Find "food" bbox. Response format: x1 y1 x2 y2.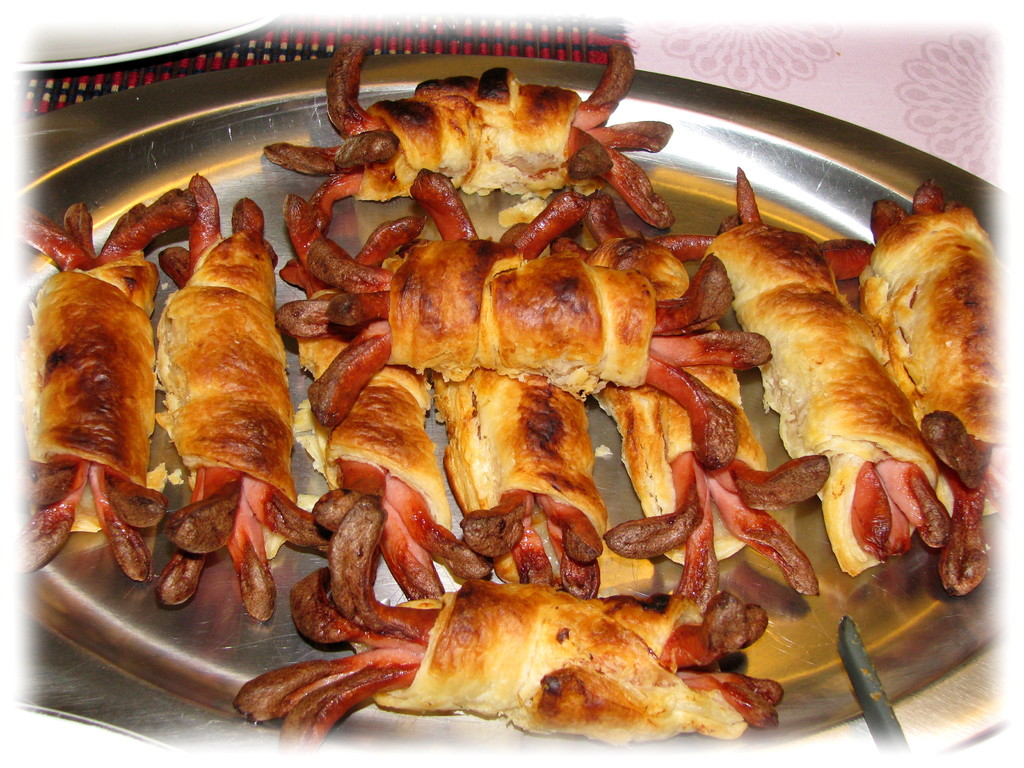
747 680 787 730.
